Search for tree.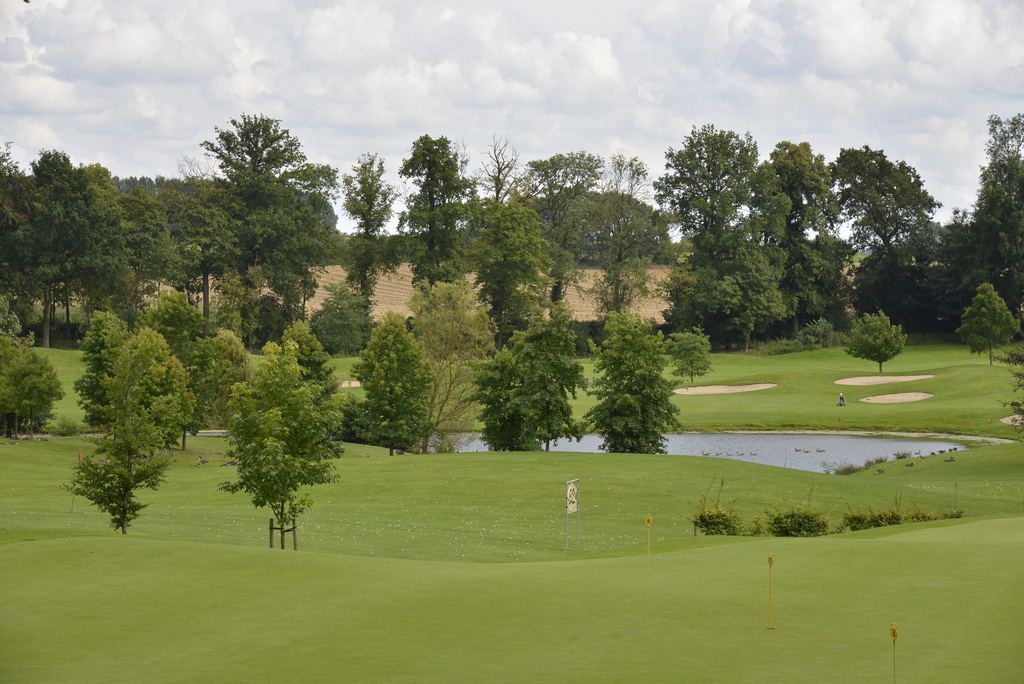
Found at 953,282,1020,366.
